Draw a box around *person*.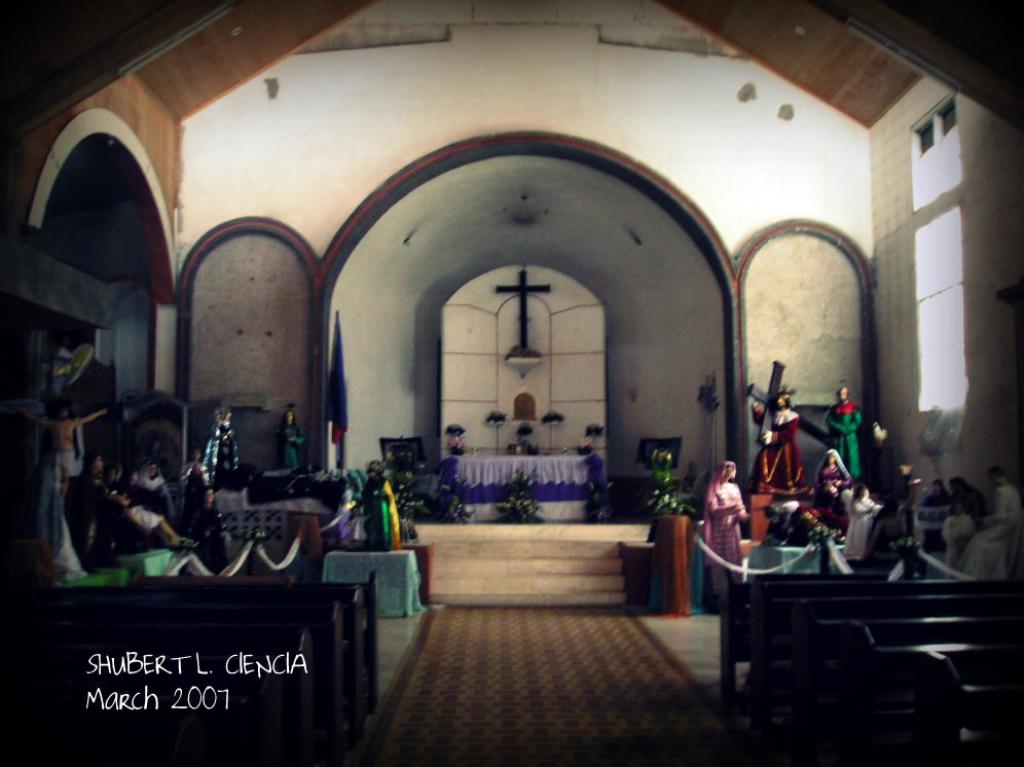
(915, 479, 952, 551).
